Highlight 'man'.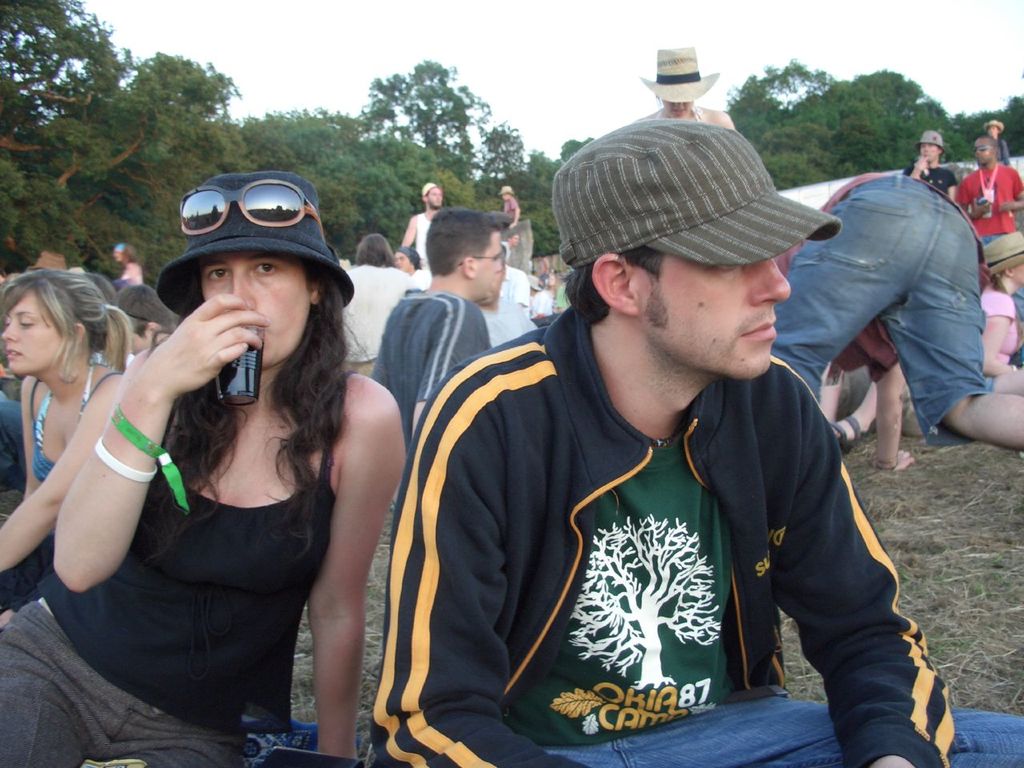
Highlighted region: 772, 168, 1023, 476.
